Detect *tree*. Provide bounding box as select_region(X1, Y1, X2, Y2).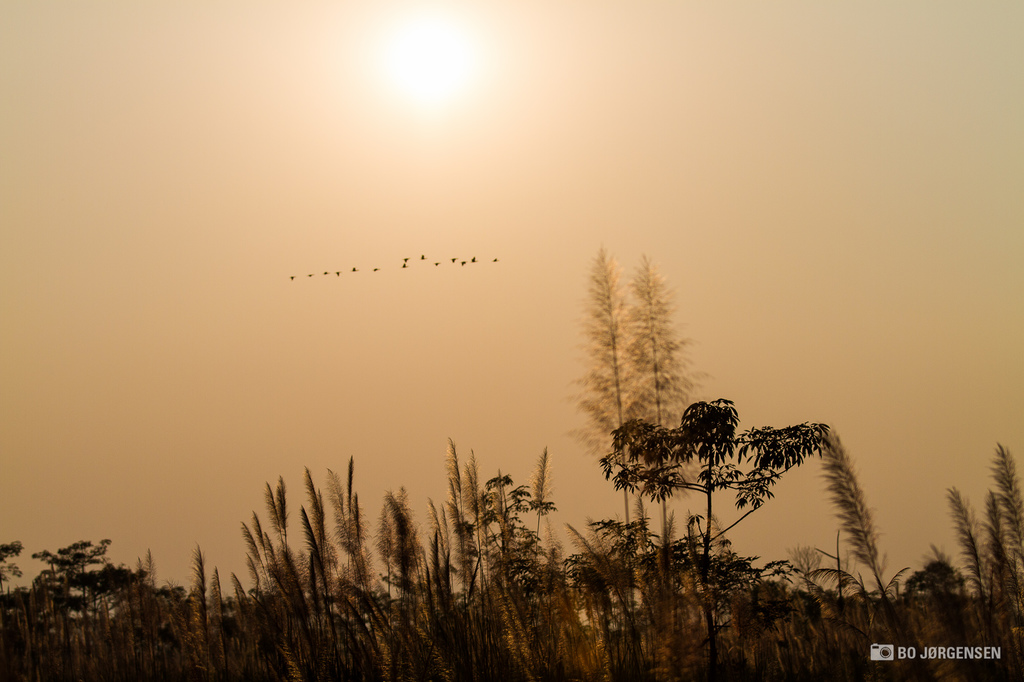
select_region(569, 424, 1023, 681).
